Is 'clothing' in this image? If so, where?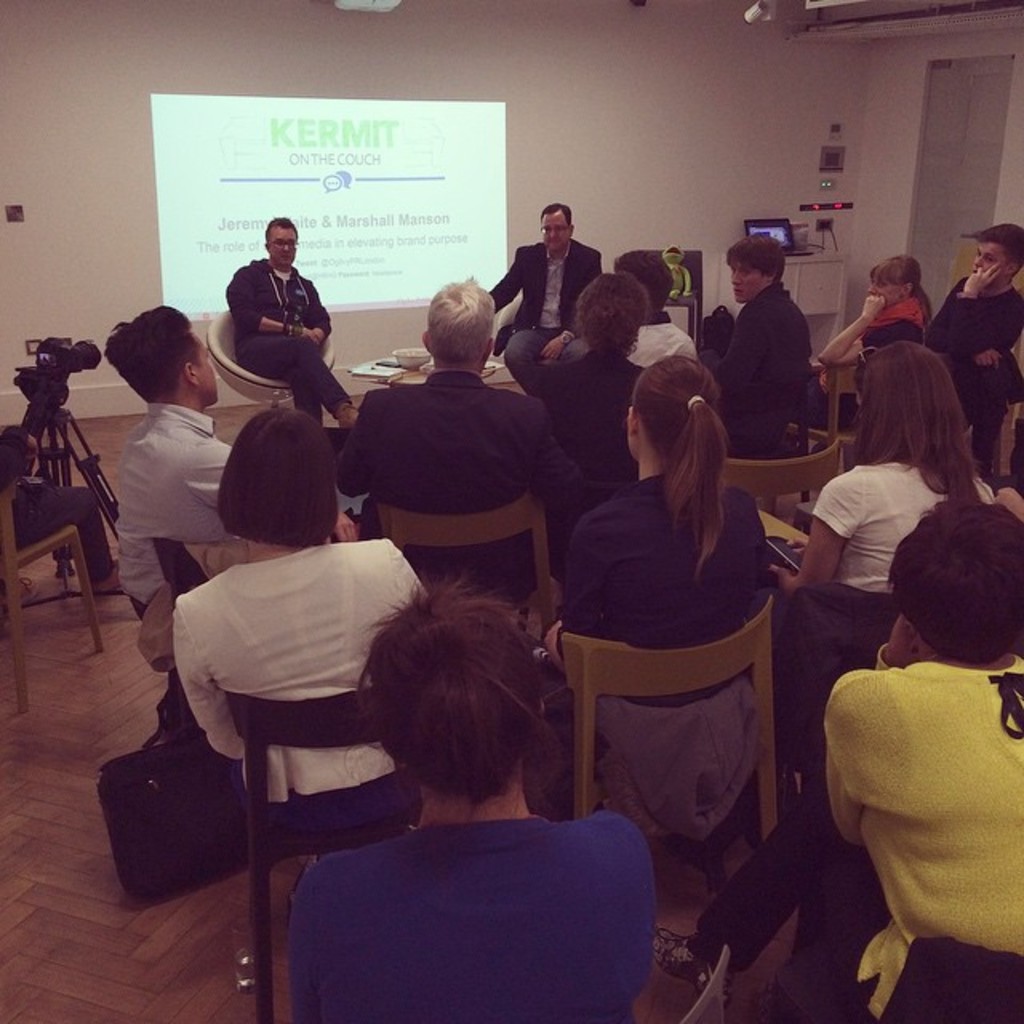
Yes, at (left=626, top=314, right=685, bottom=366).
